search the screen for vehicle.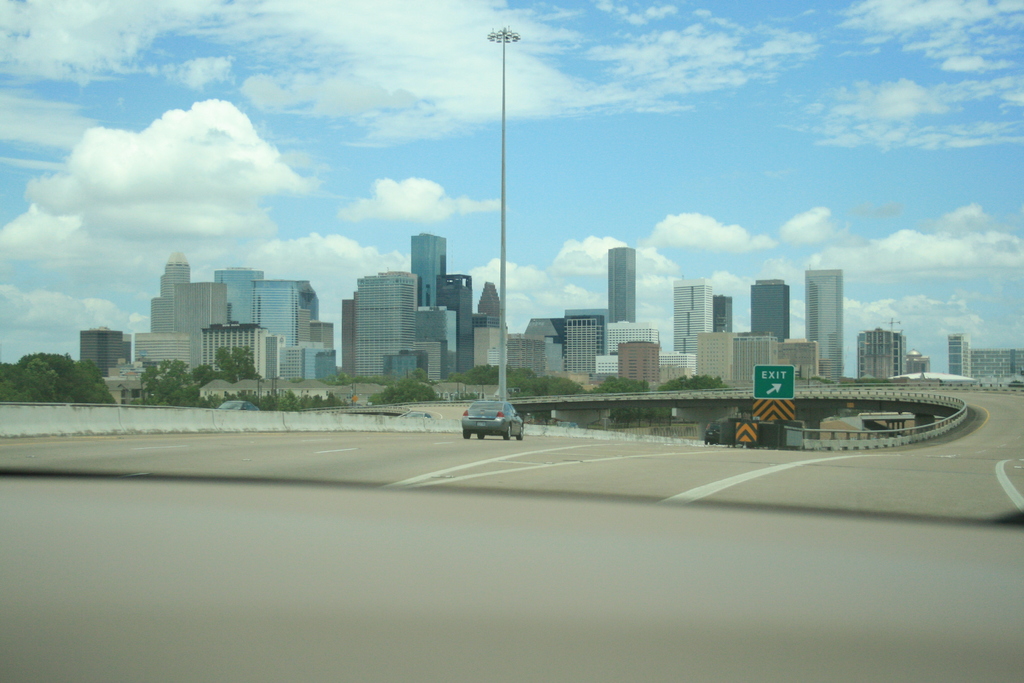
Found at (x1=216, y1=399, x2=260, y2=413).
